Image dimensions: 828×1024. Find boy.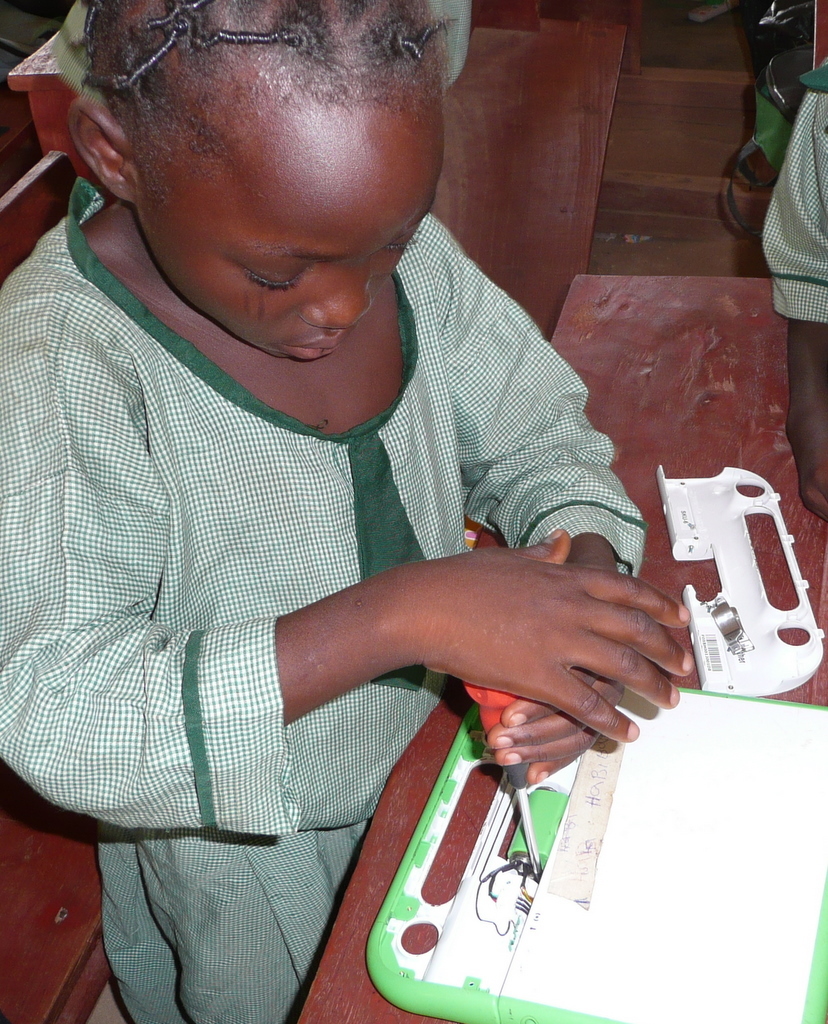
(left=20, top=0, right=686, bottom=971).
